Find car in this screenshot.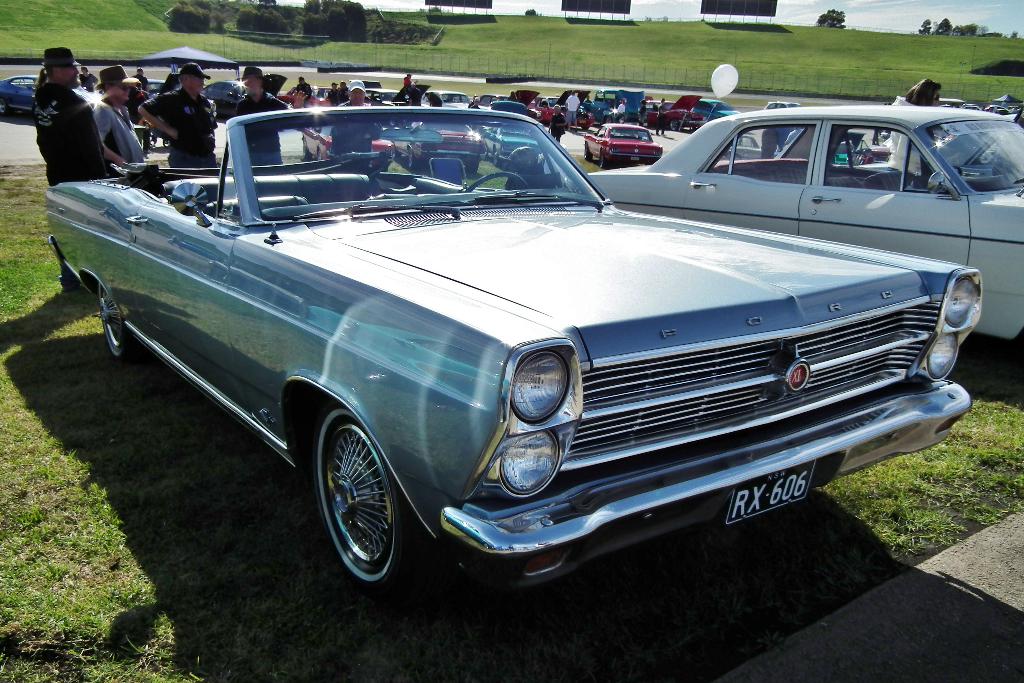
The bounding box for car is left=577, top=120, right=665, bottom=168.
